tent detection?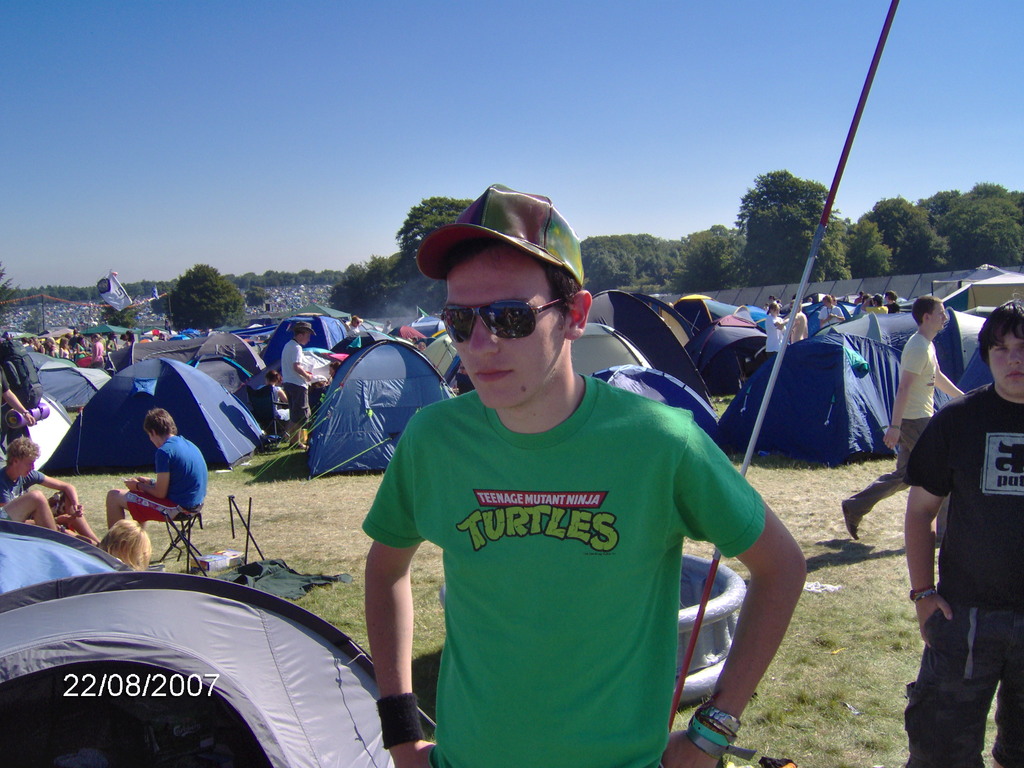
box(426, 326, 474, 393)
